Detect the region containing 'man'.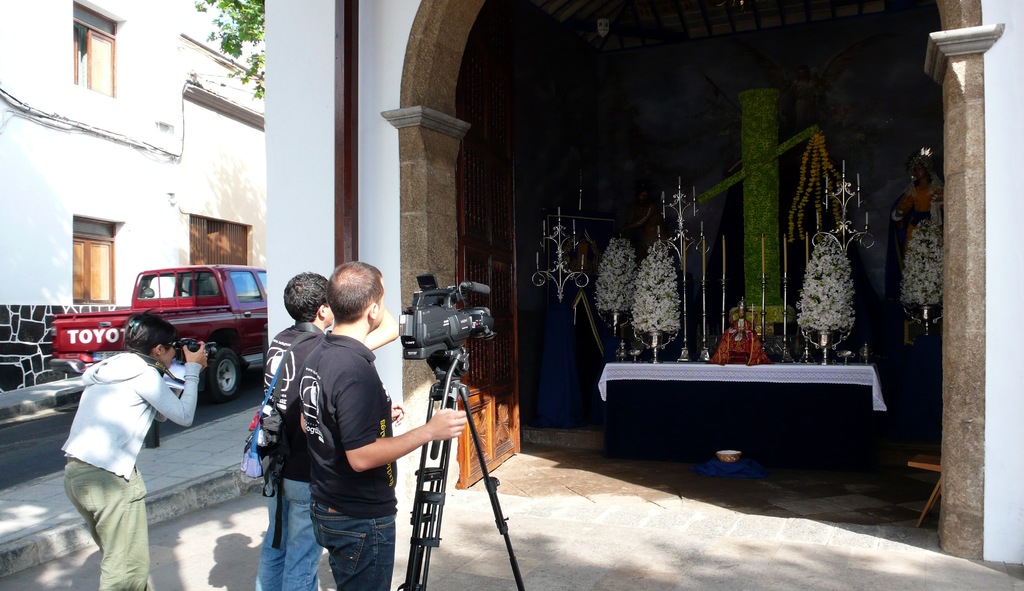
<box>240,266,345,590</box>.
